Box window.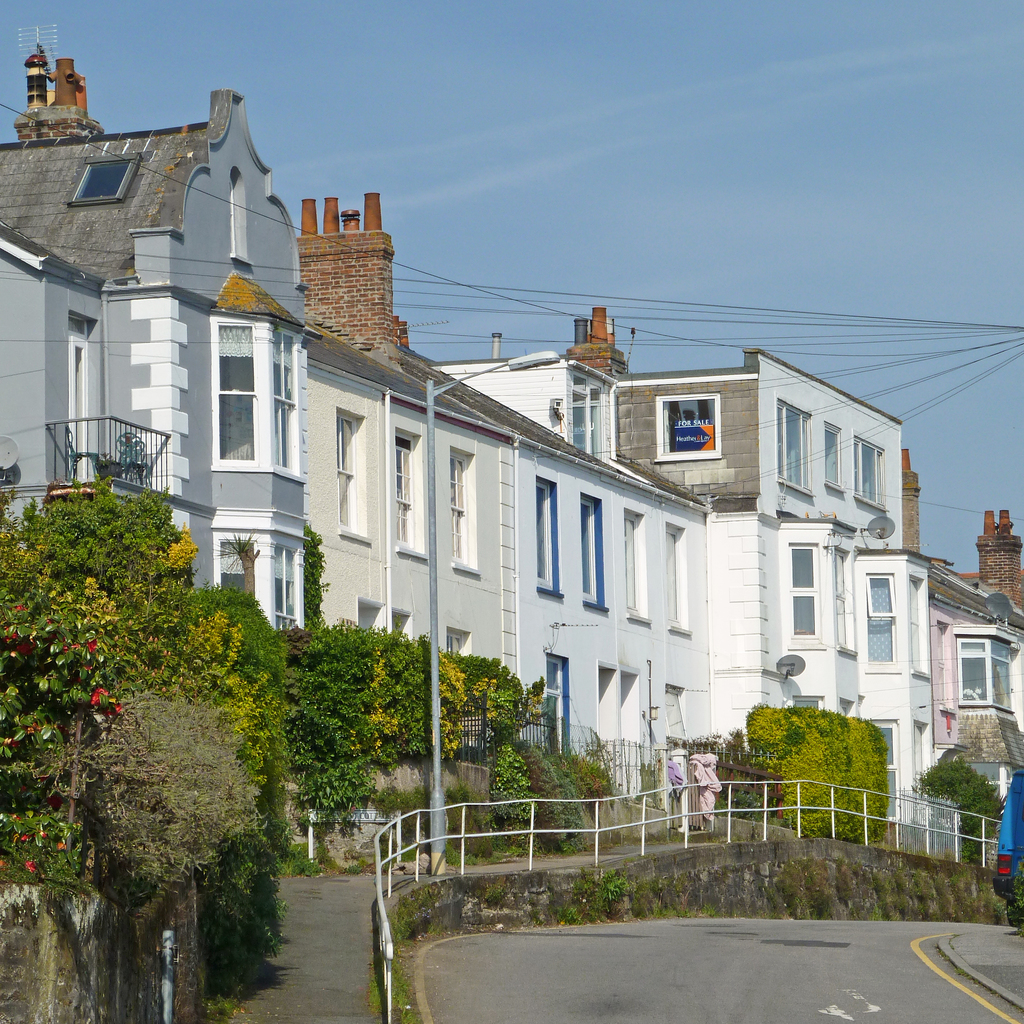
{"left": 621, "top": 503, "right": 646, "bottom": 624}.
